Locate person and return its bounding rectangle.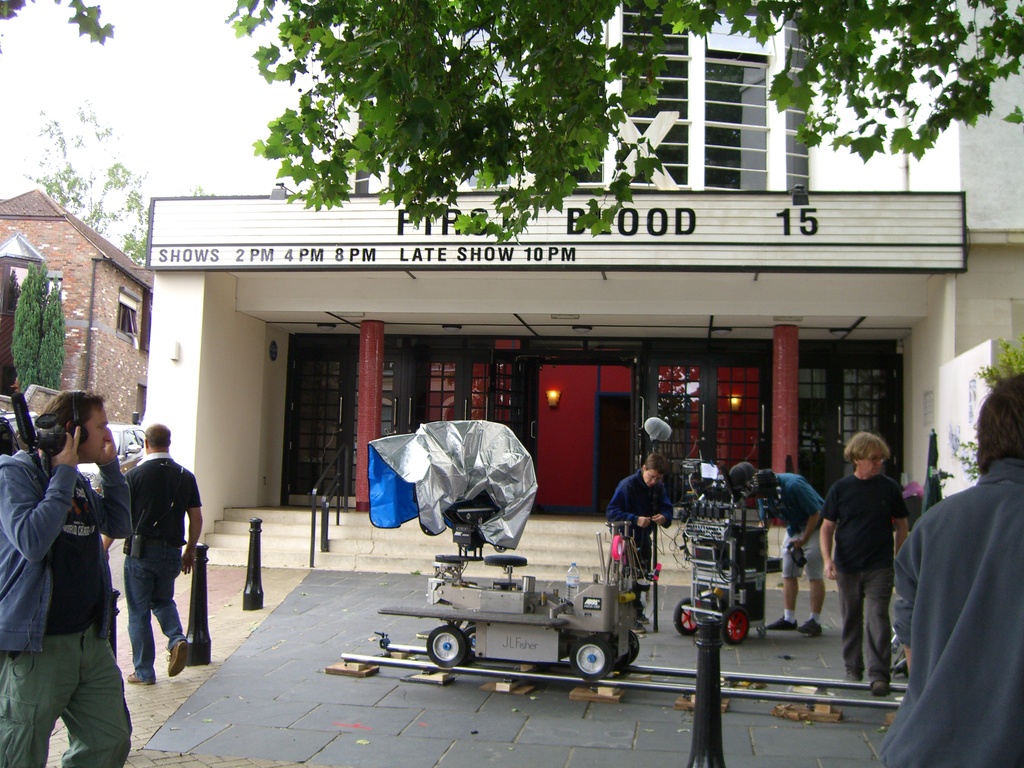
BBox(605, 451, 671, 632).
